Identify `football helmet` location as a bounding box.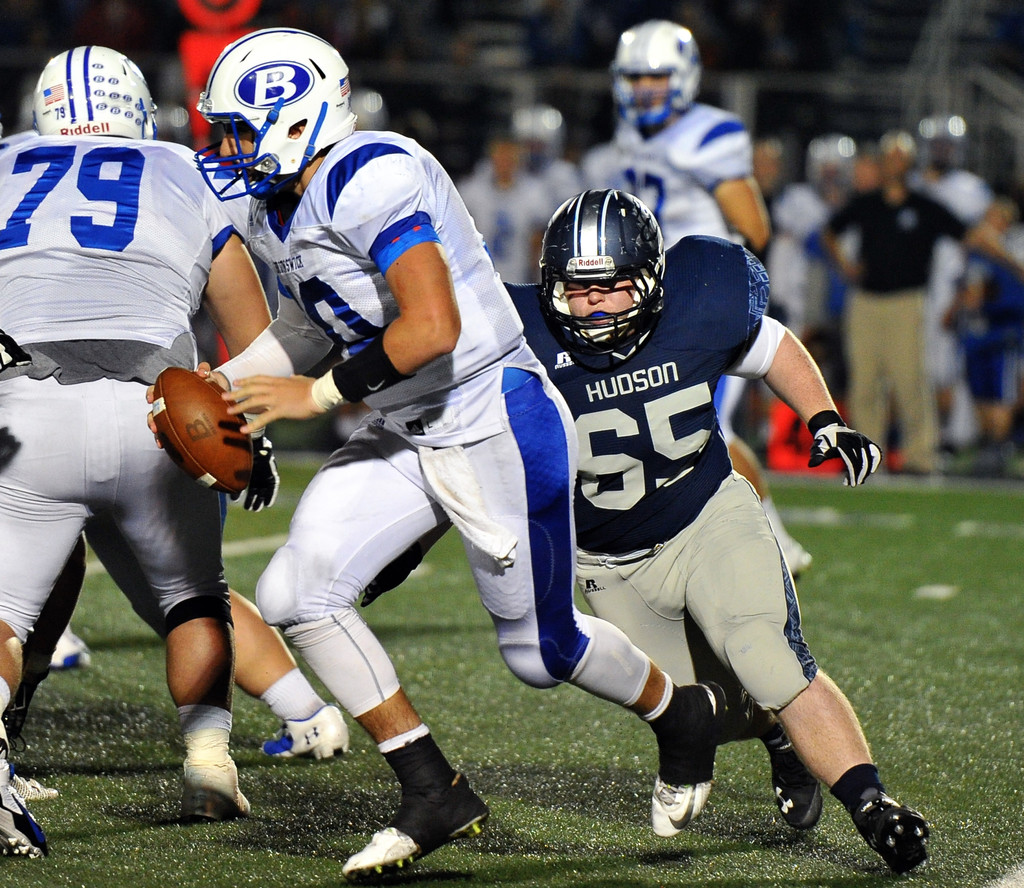
x1=30, y1=44, x2=160, y2=134.
